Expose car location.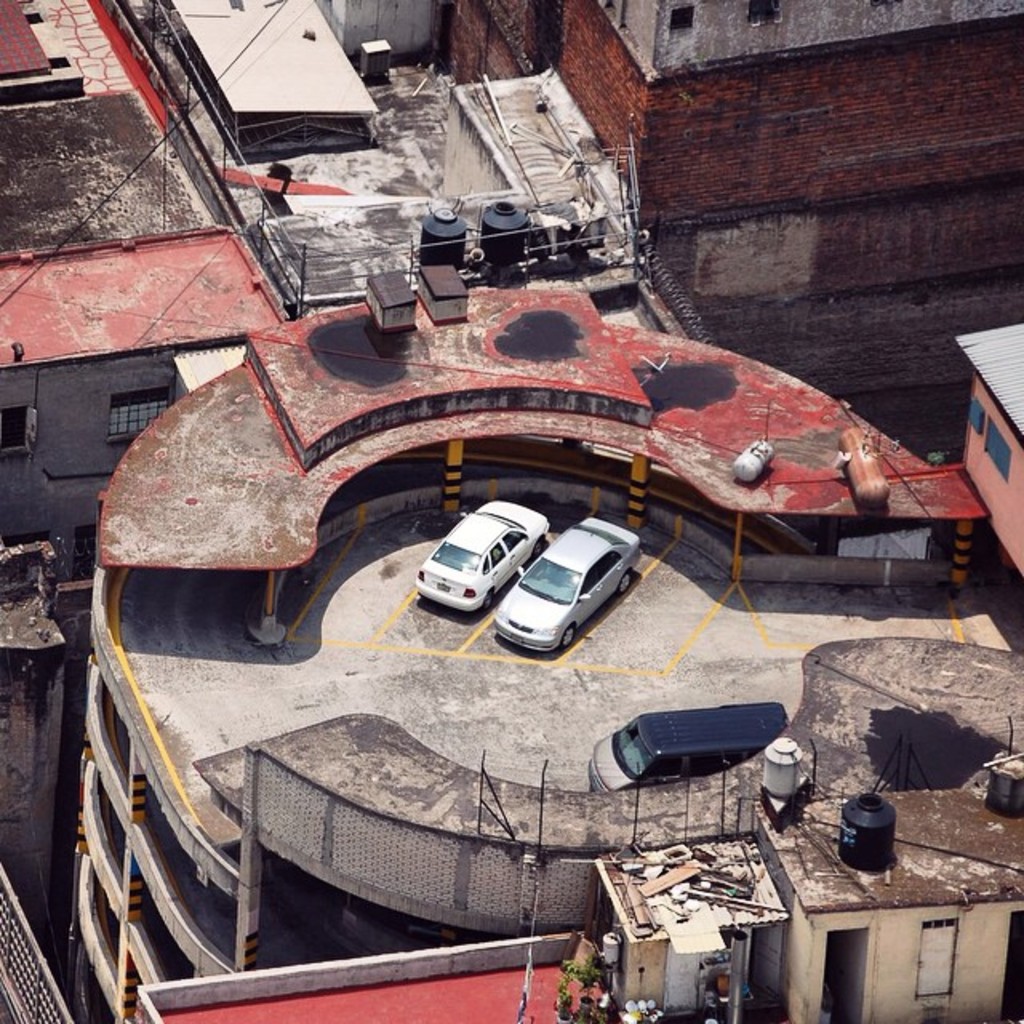
Exposed at box=[496, 520, 637, 658].
